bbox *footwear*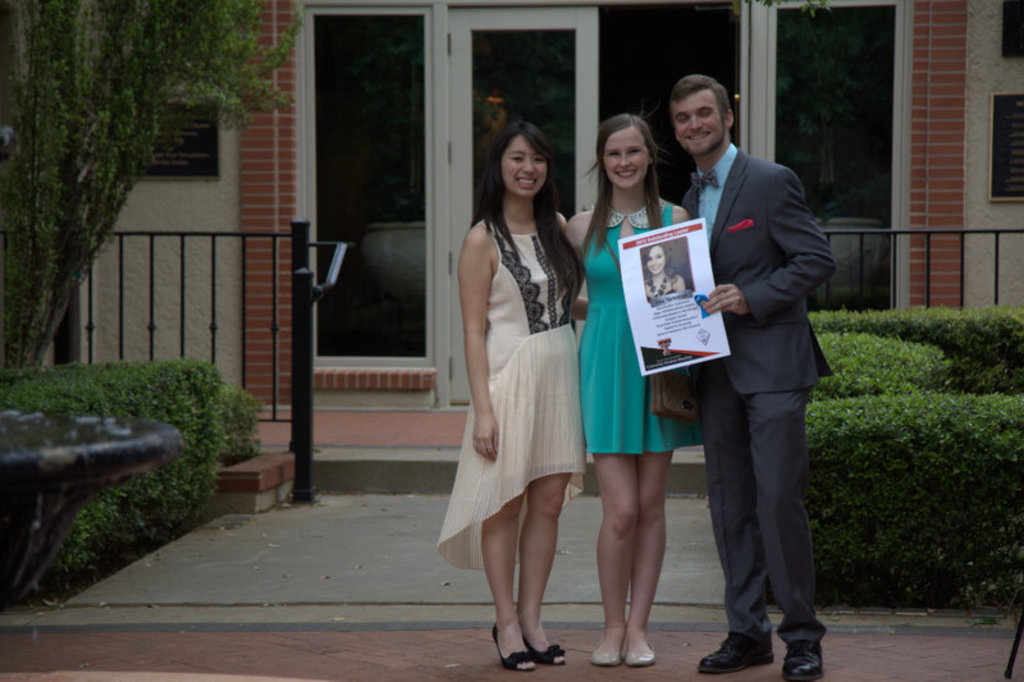
detection(699, 633, 773, 677)
